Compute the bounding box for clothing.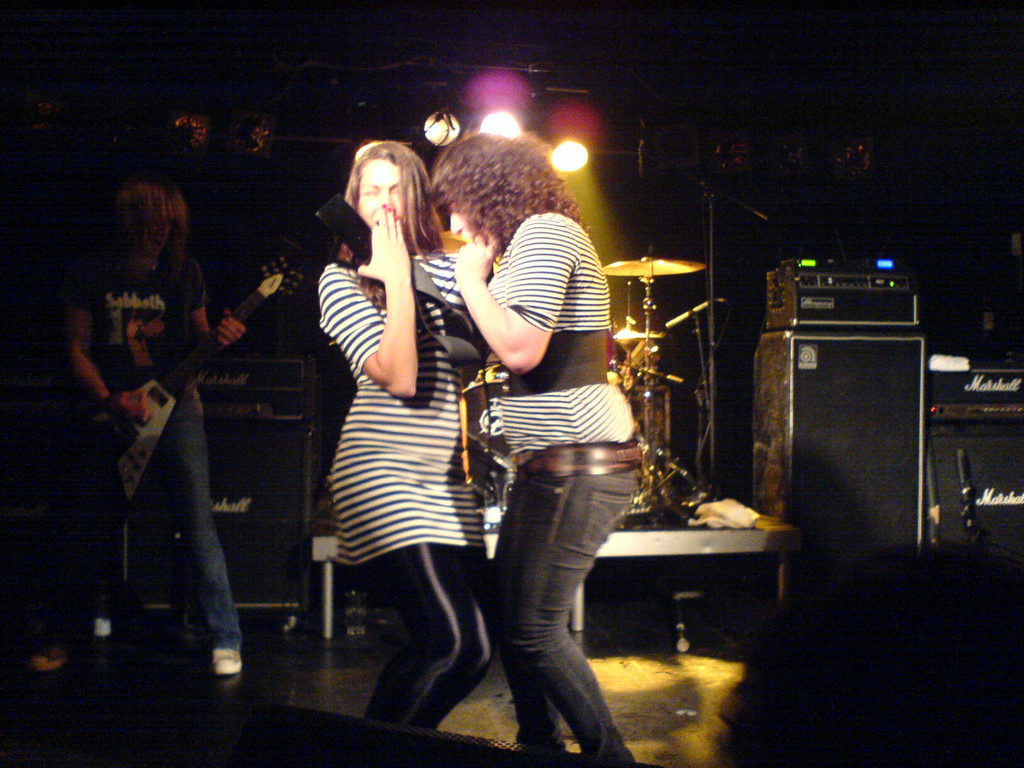
rect(67, 246, 247, 648).
